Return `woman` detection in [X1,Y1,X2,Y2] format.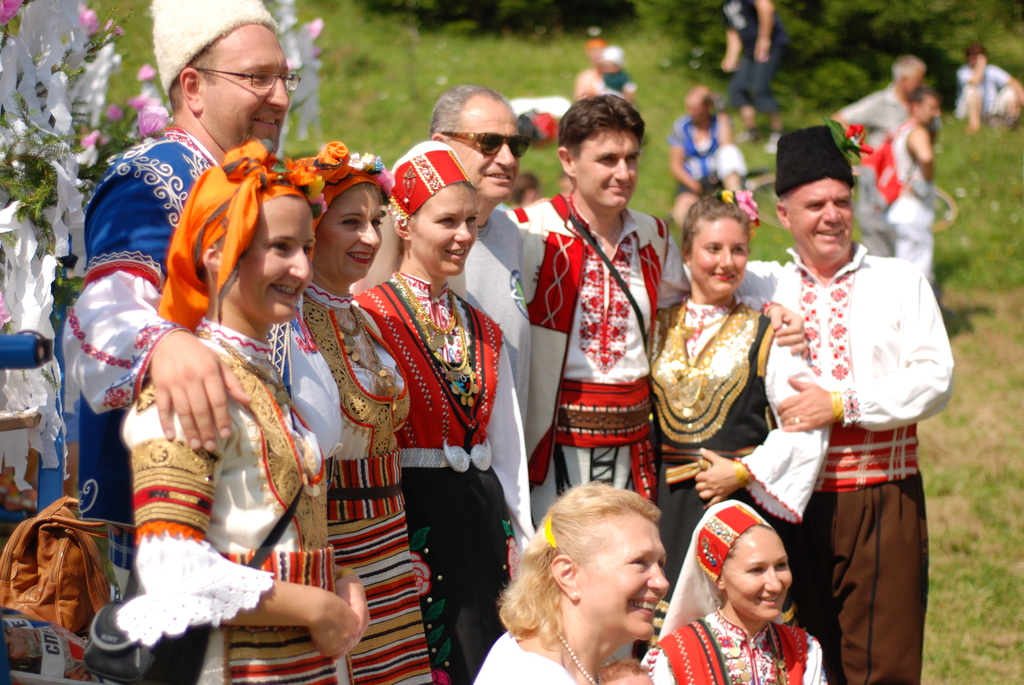
[661,86,745,240].
